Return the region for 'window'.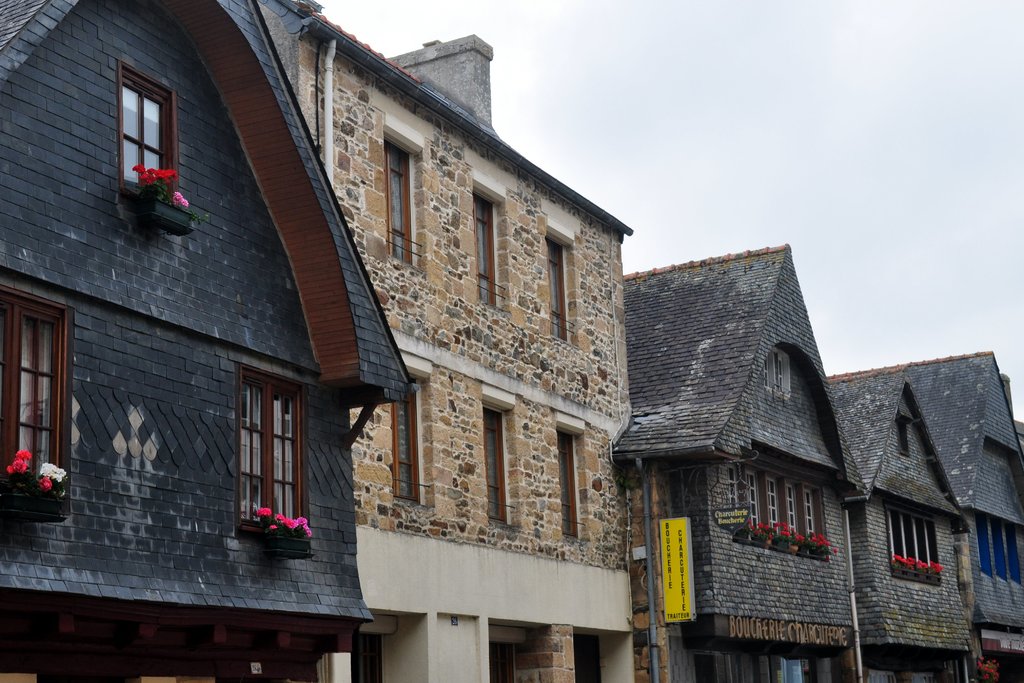
(761, 345, 790, 396).
